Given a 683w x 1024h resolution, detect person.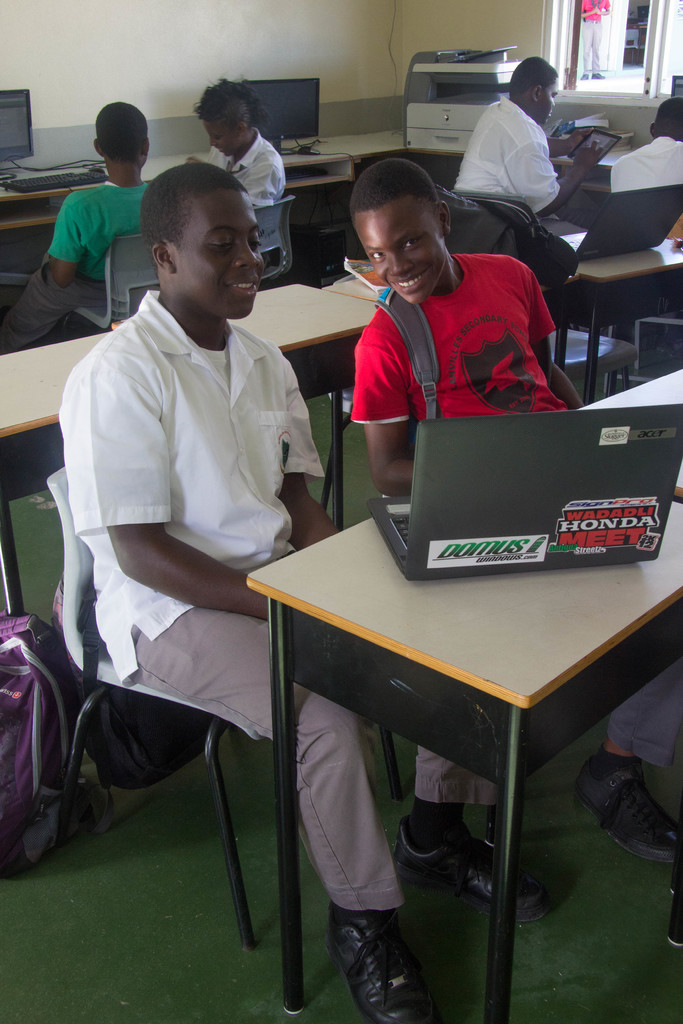
rect(1, 101, 155, 348).
